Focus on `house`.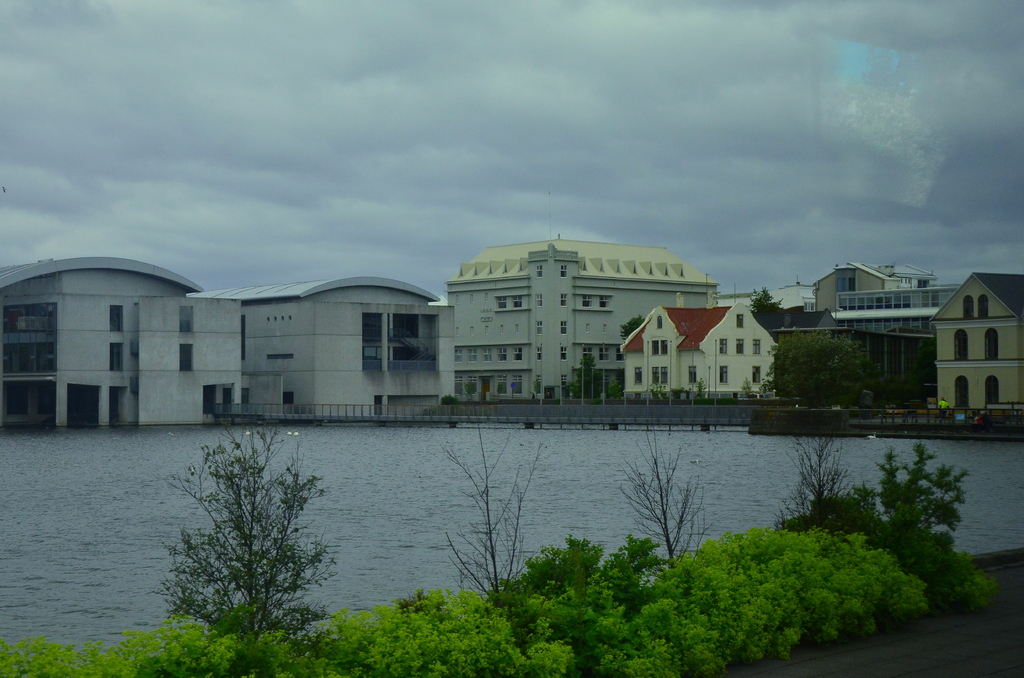
Focused at 445:229:723:396.
